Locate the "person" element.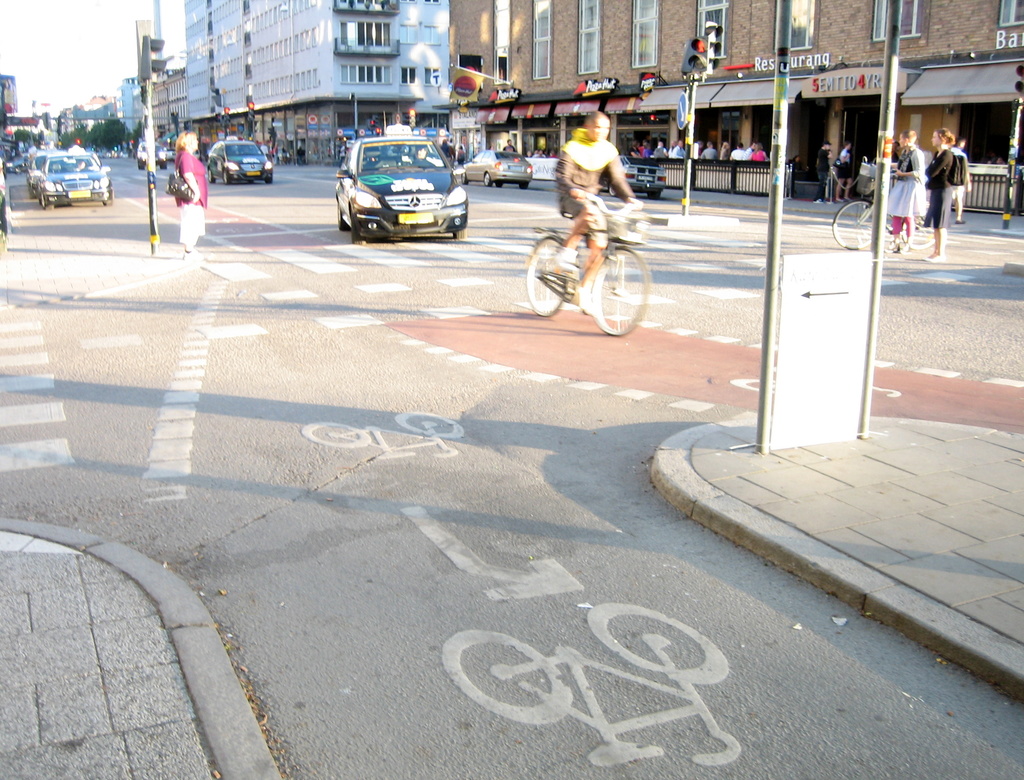
Element bbox: BBox(633, 142, 648, 162).
